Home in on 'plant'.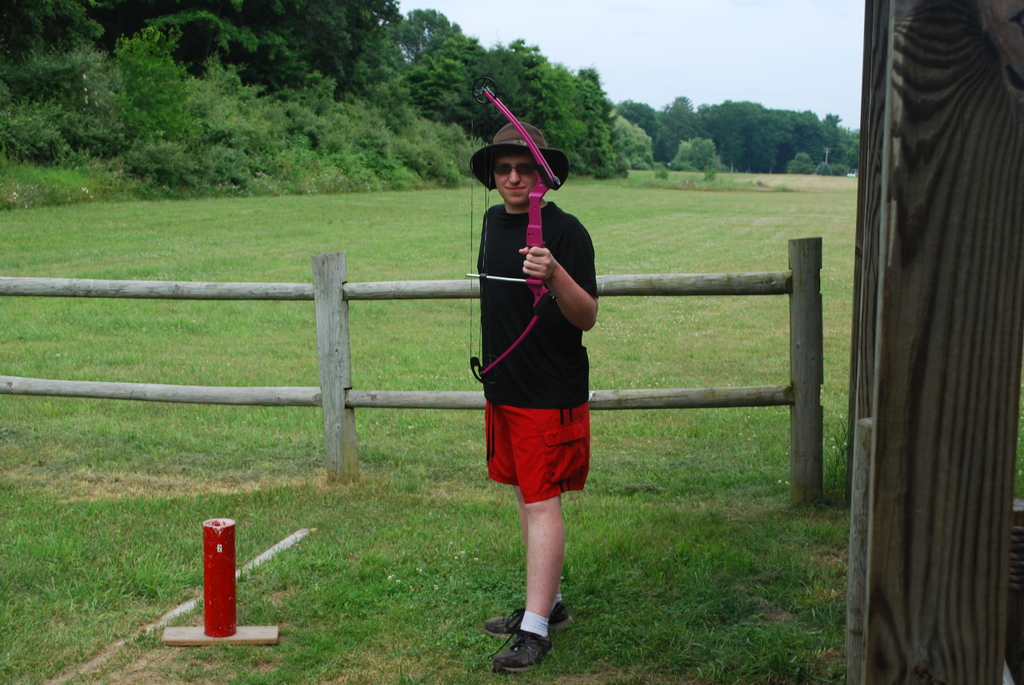
Homed in at 376/158/416/192.
